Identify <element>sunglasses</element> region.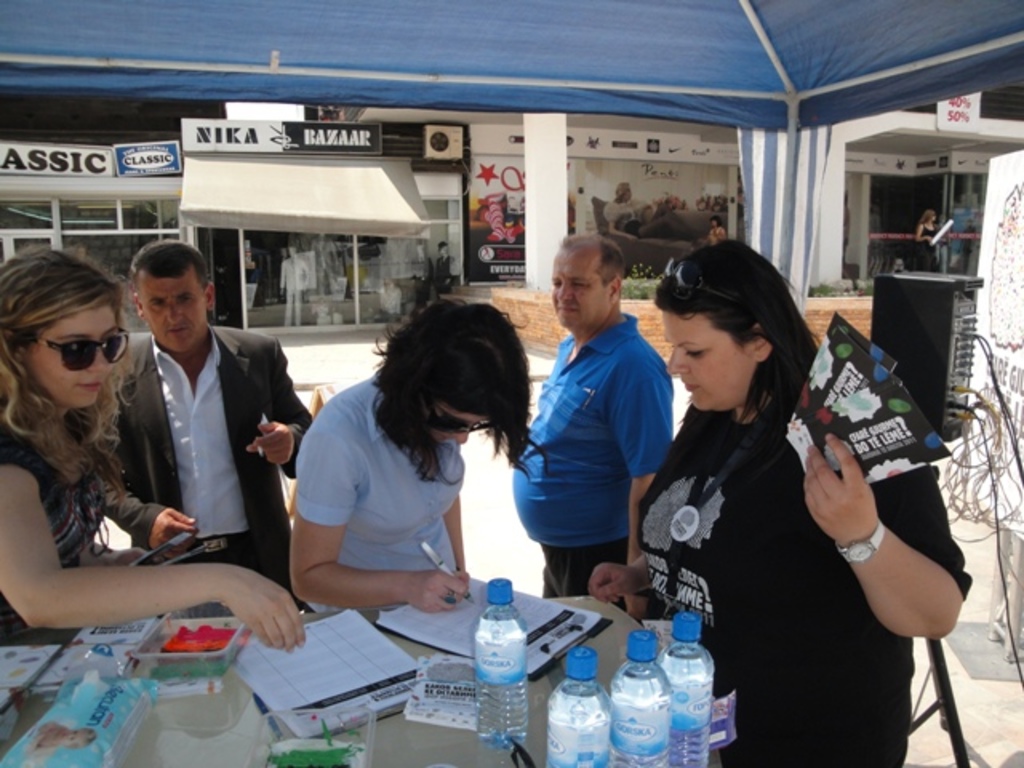
Region: 659,258,750,320.
